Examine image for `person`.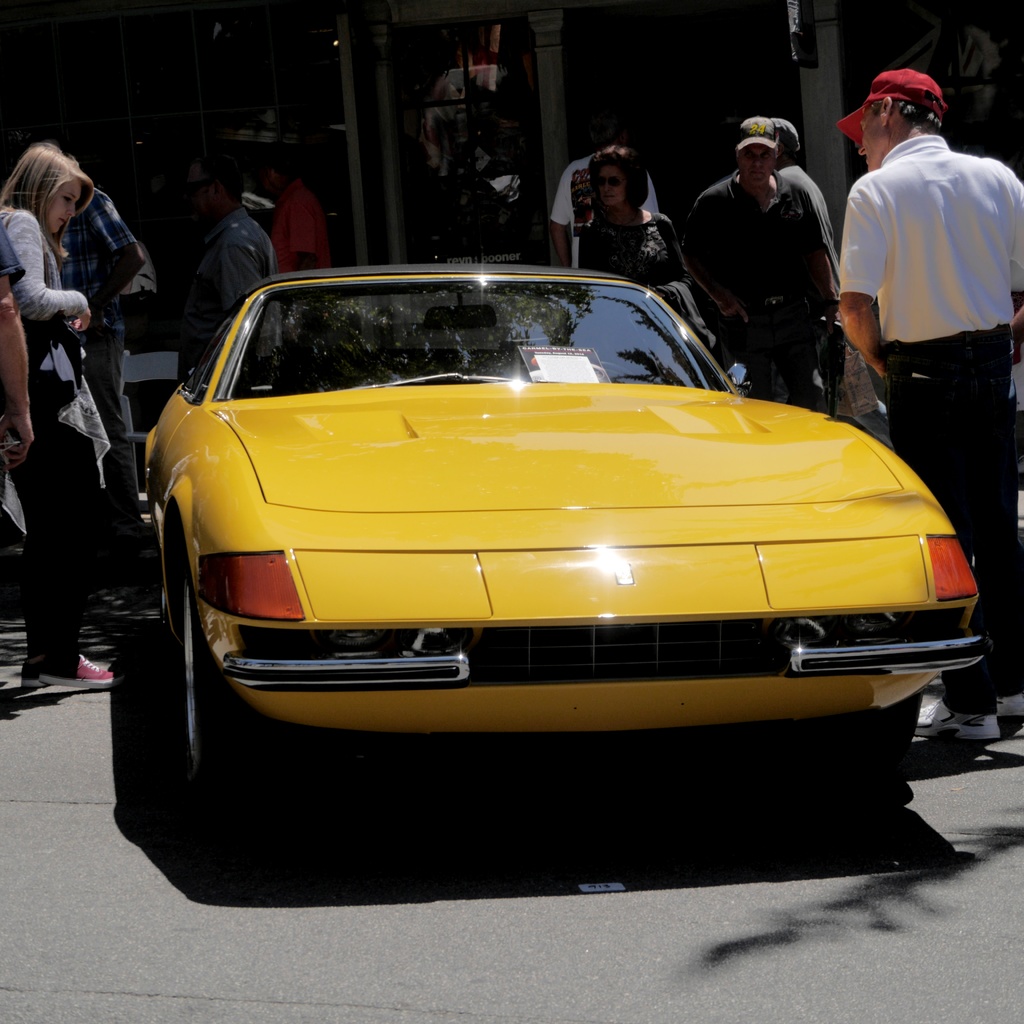
Examination result: <box>0,136,121,689</box>.
